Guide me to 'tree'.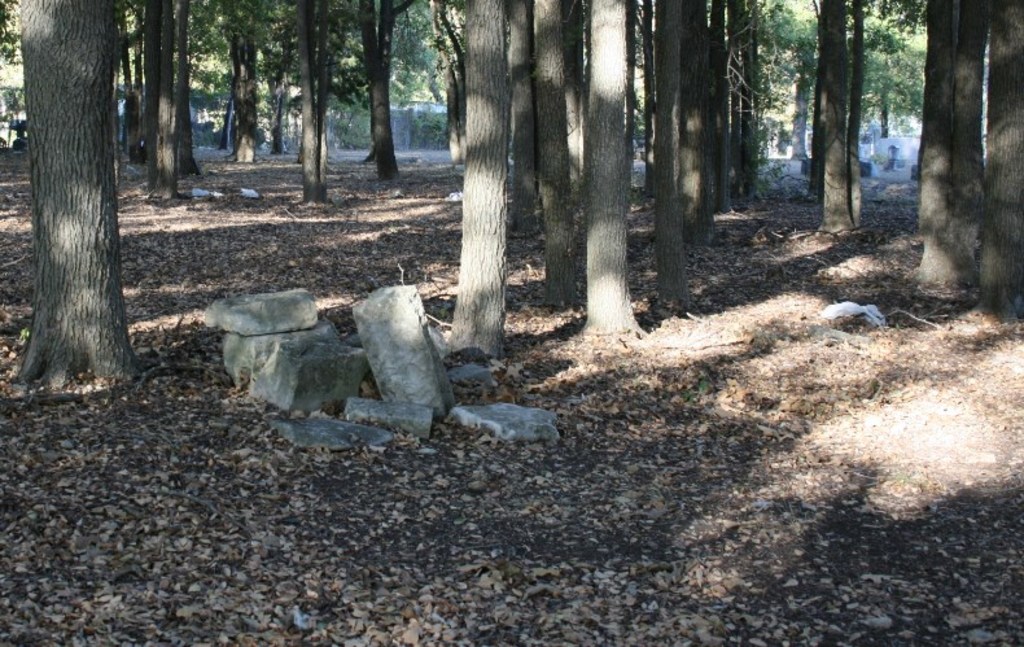
Guidance: x1=354 y1=0 x2=398 y2=196.
